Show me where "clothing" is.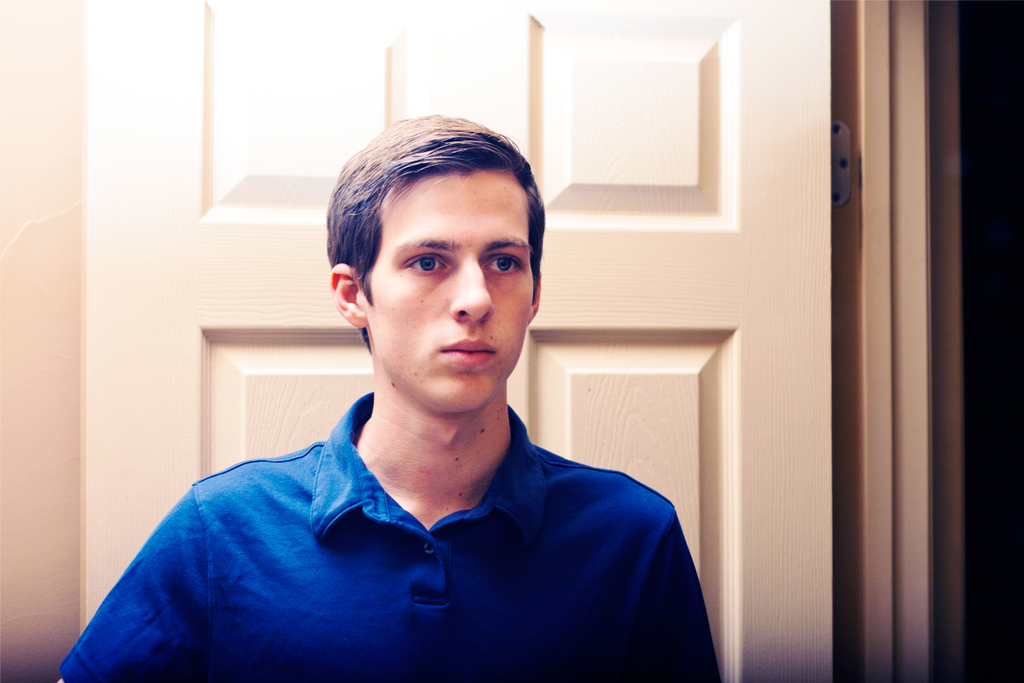
"clothing" is at select_region(94, 326, 693, 662).
